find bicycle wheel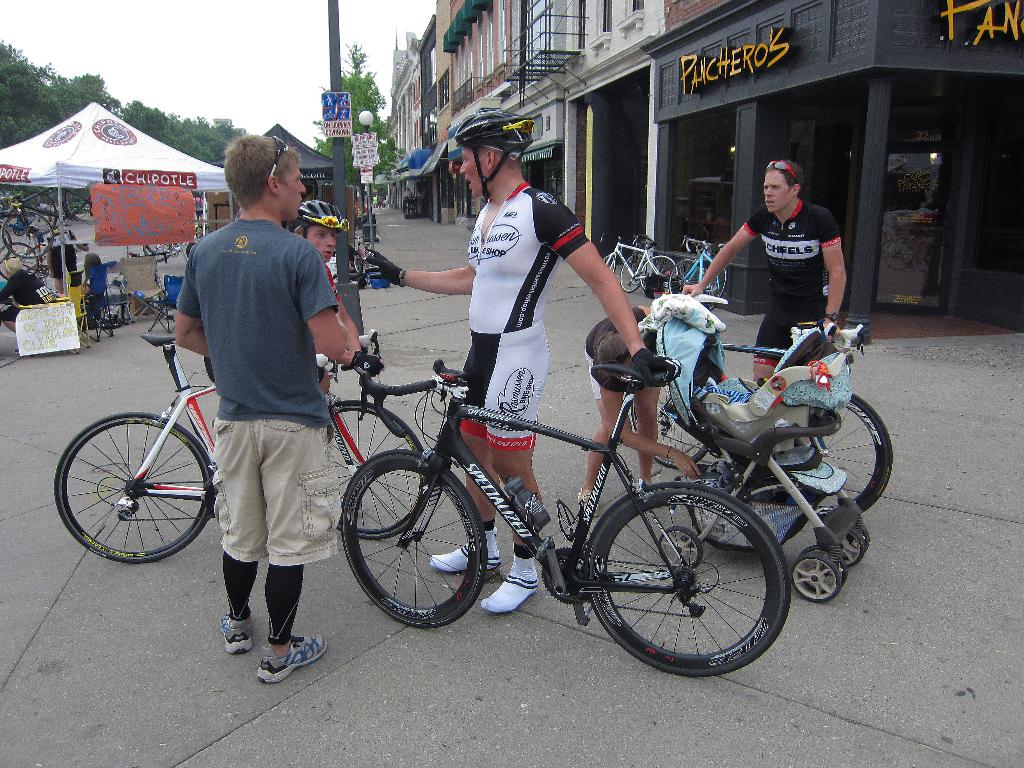
55/406/219/560
